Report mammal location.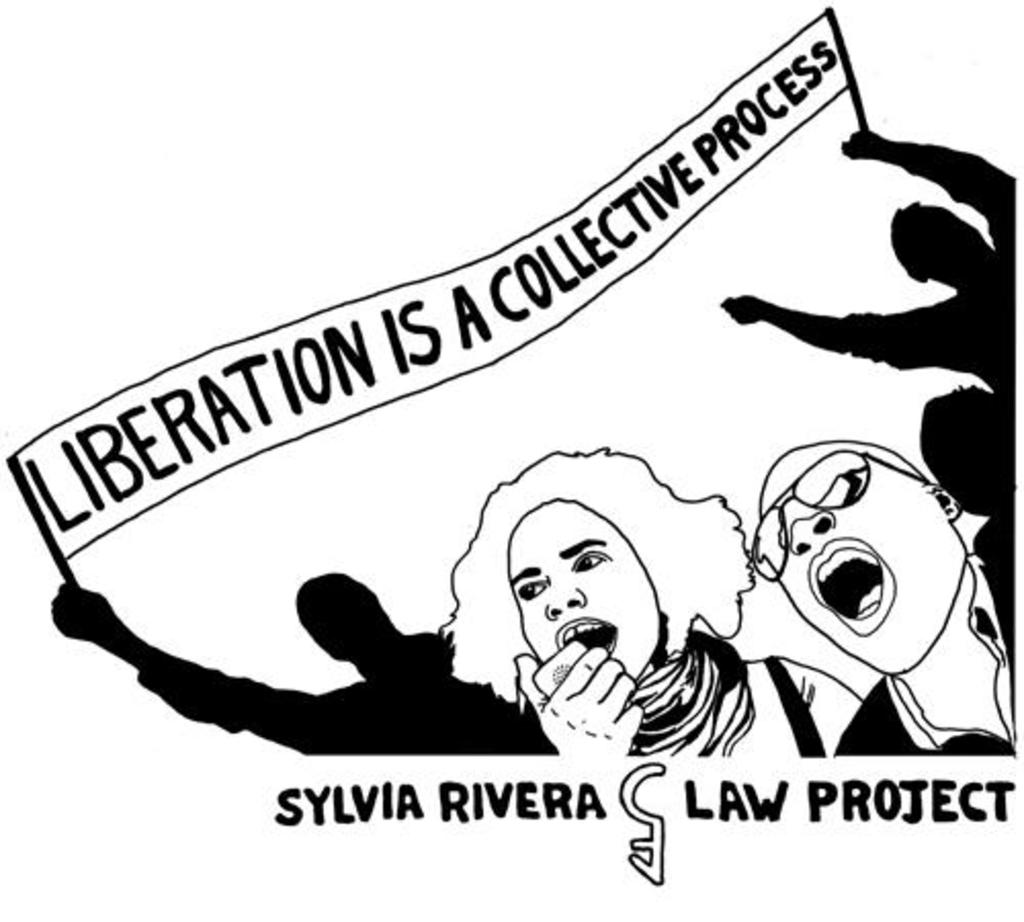
Report: (x1=922, y1=379, x2=1020, y2=654).
